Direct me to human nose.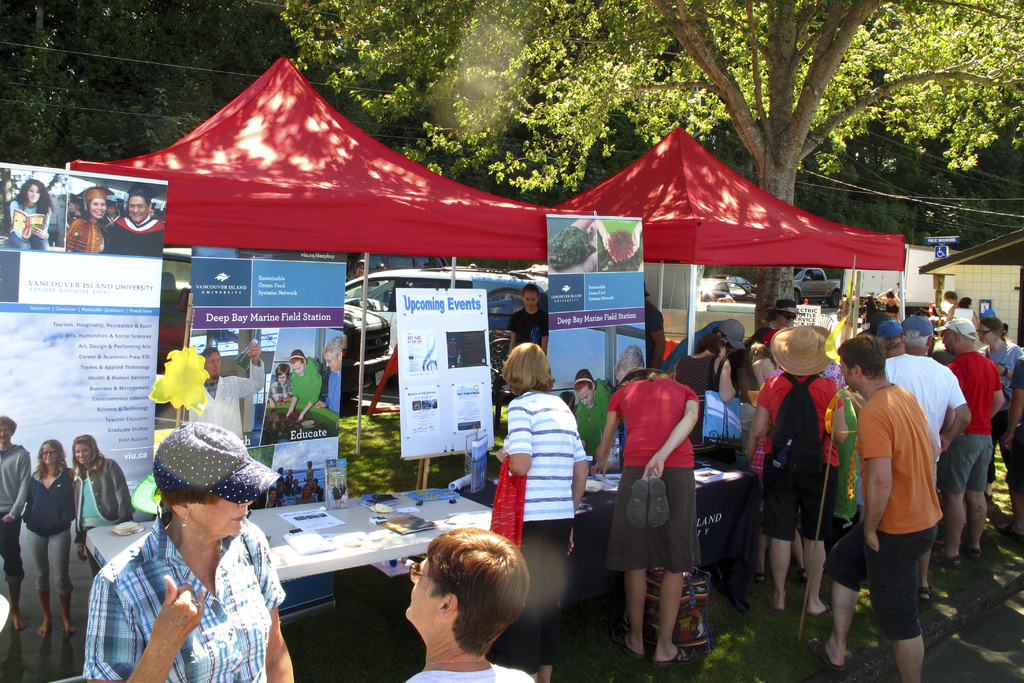
Direction: 131 204 139 213.
